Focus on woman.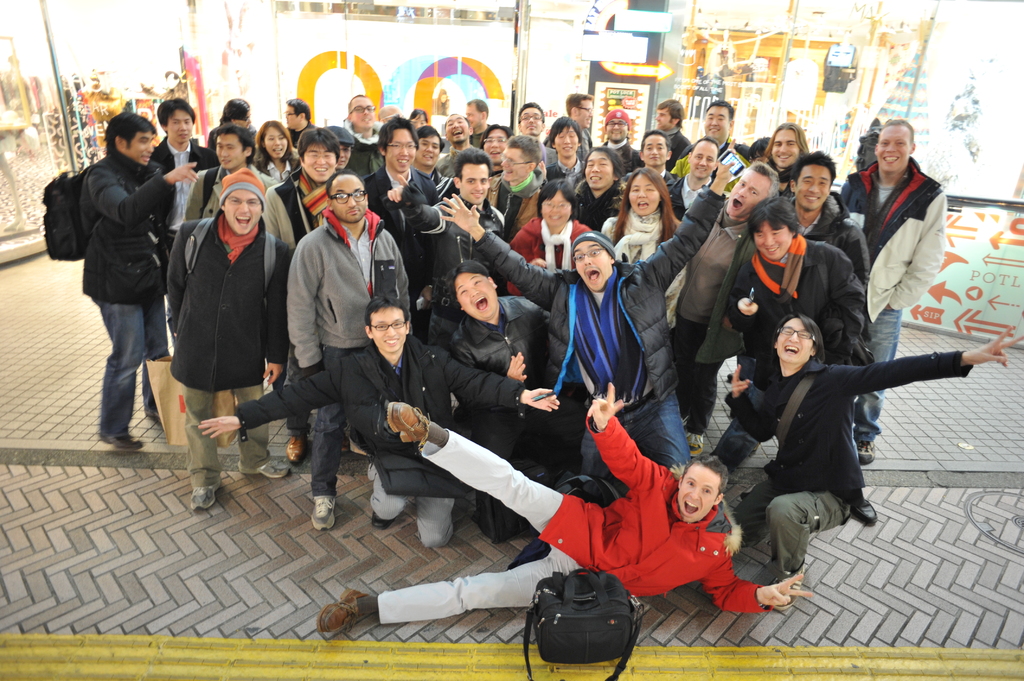
Focused at (319,121,360,175).
